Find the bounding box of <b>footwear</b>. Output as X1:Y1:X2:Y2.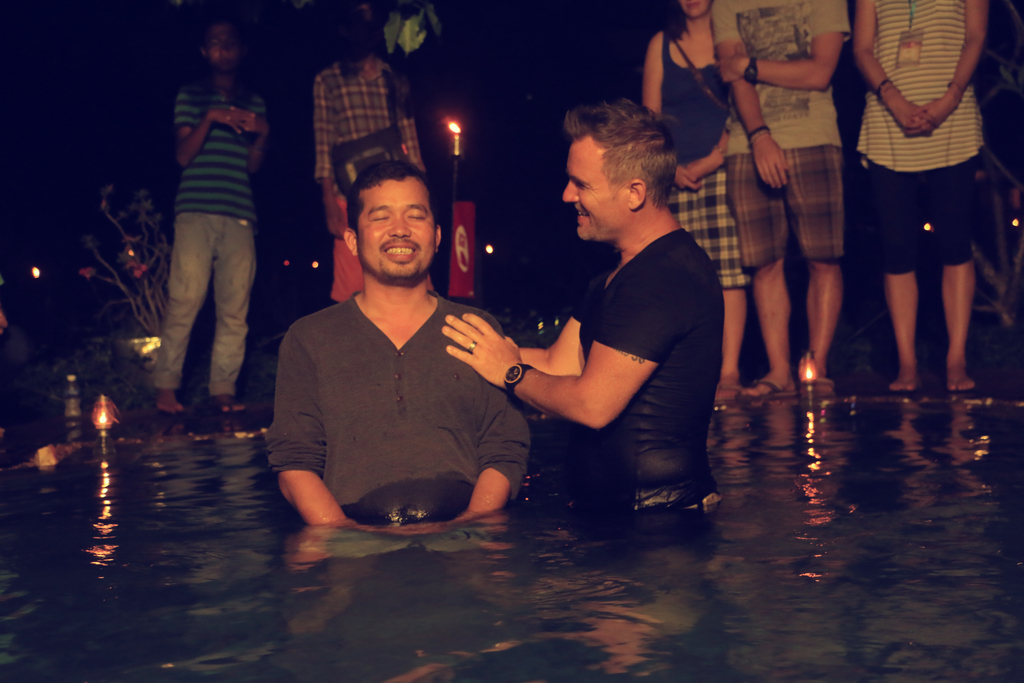
812:372:828:394.
